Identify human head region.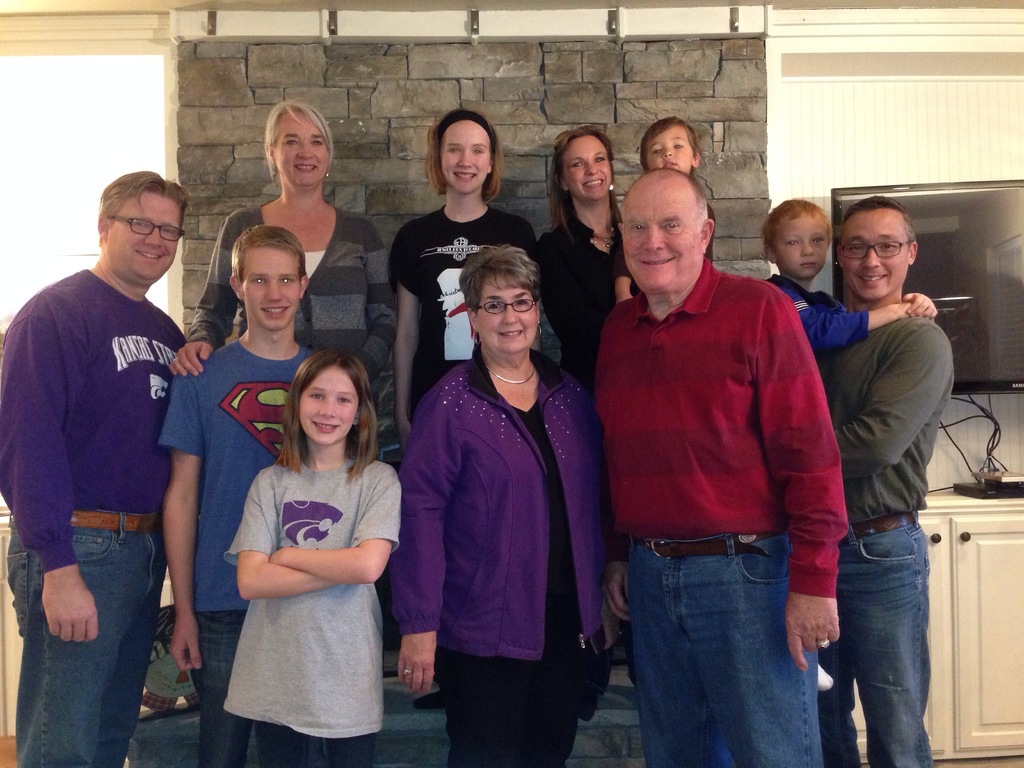
Region: pyautogui.locateOnScreen(227, 223, 310, 335).
